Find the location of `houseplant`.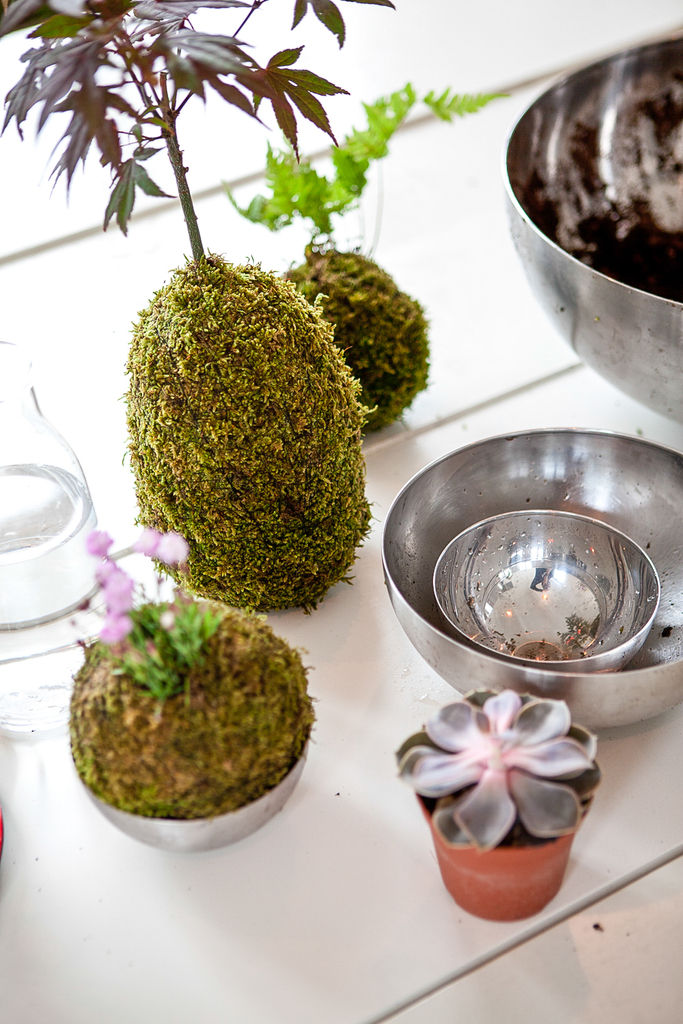
Location: box=[218, 77, 516, 435].
